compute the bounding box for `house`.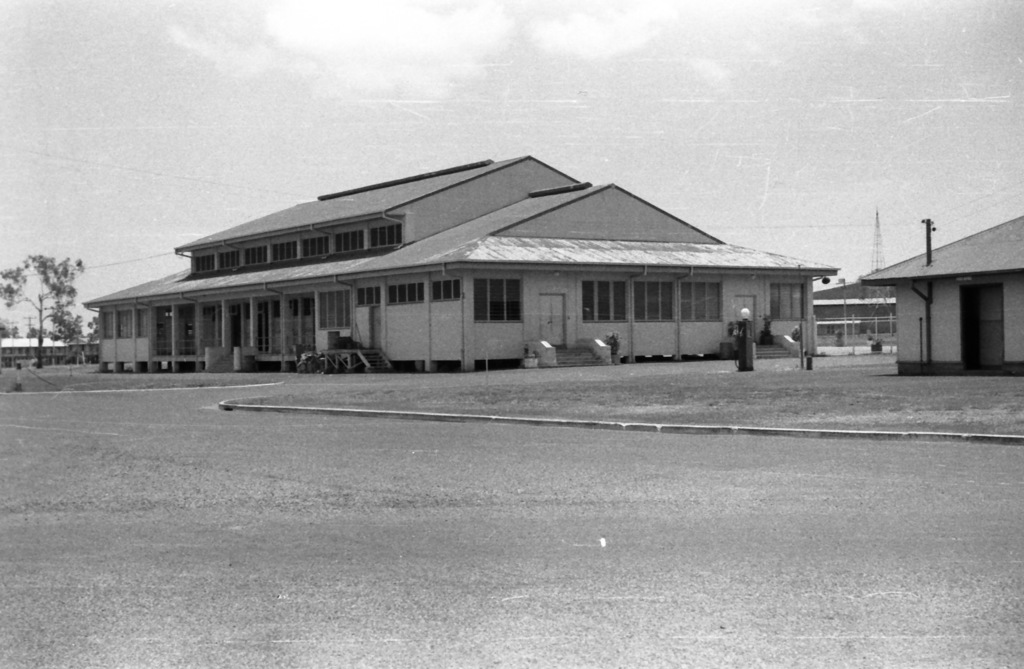
[x1=83, y1=149, x2=836, y2=376].
